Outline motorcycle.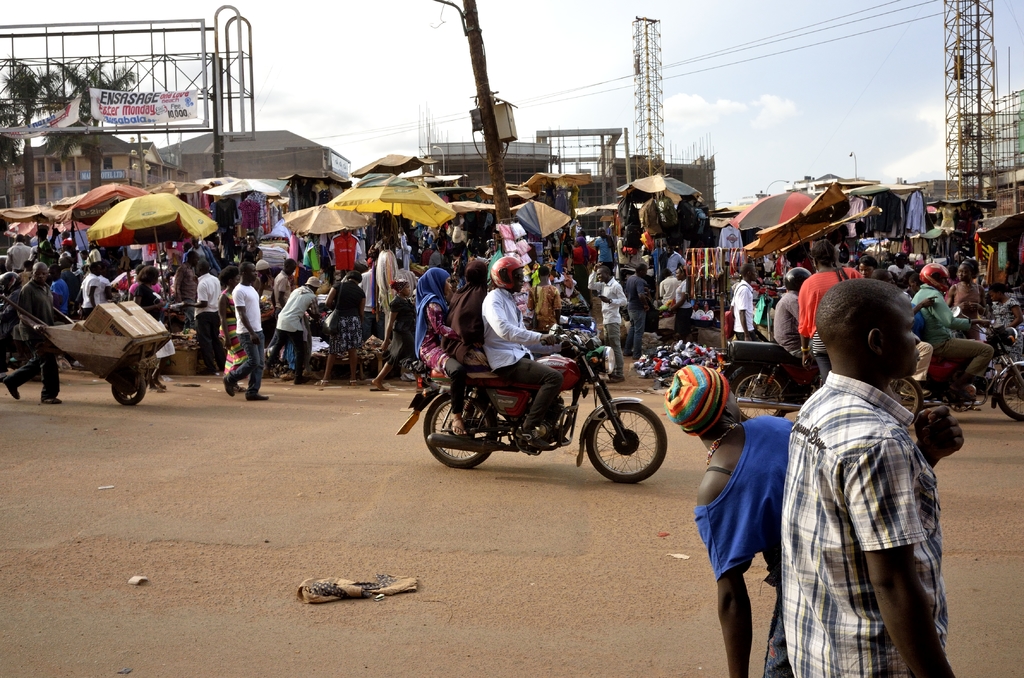
Outline: Rect(398, 312, 669, 482).
